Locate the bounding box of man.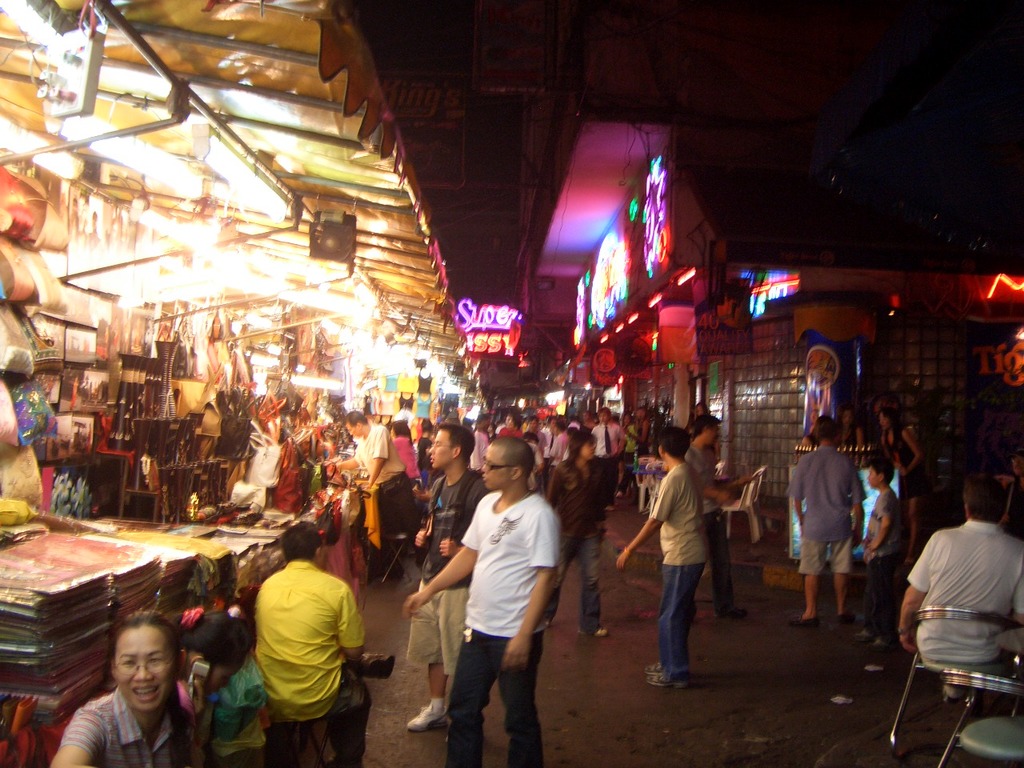
Bounding box: {"left": 477, "top": 399, "right": 663, "bottom": 502}.
